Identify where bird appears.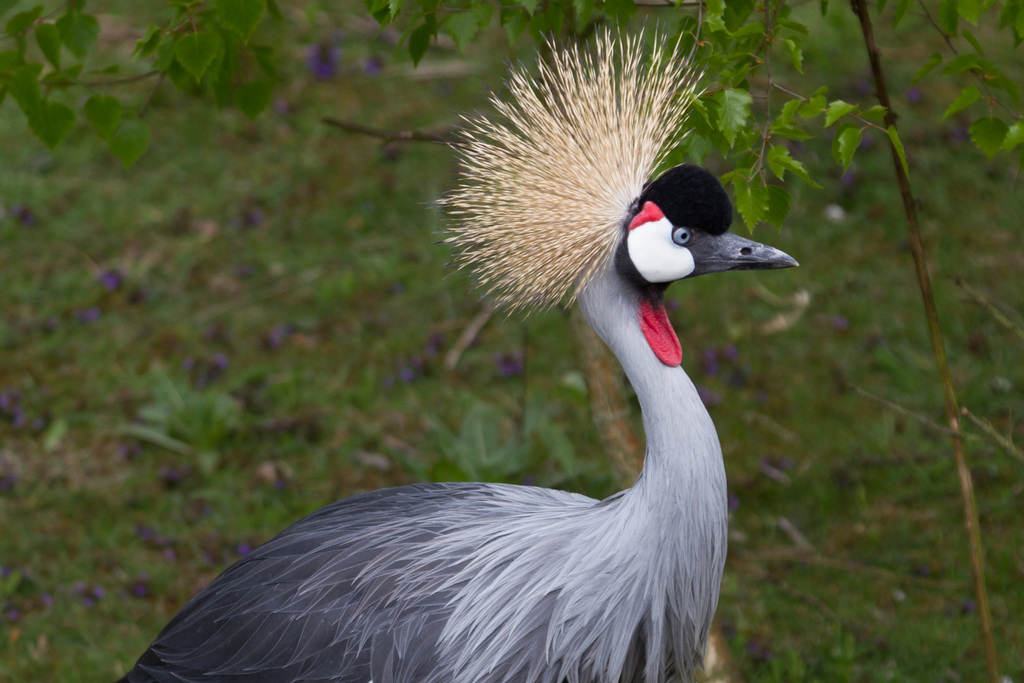
Appears at region(120, 15, 804, 682).
